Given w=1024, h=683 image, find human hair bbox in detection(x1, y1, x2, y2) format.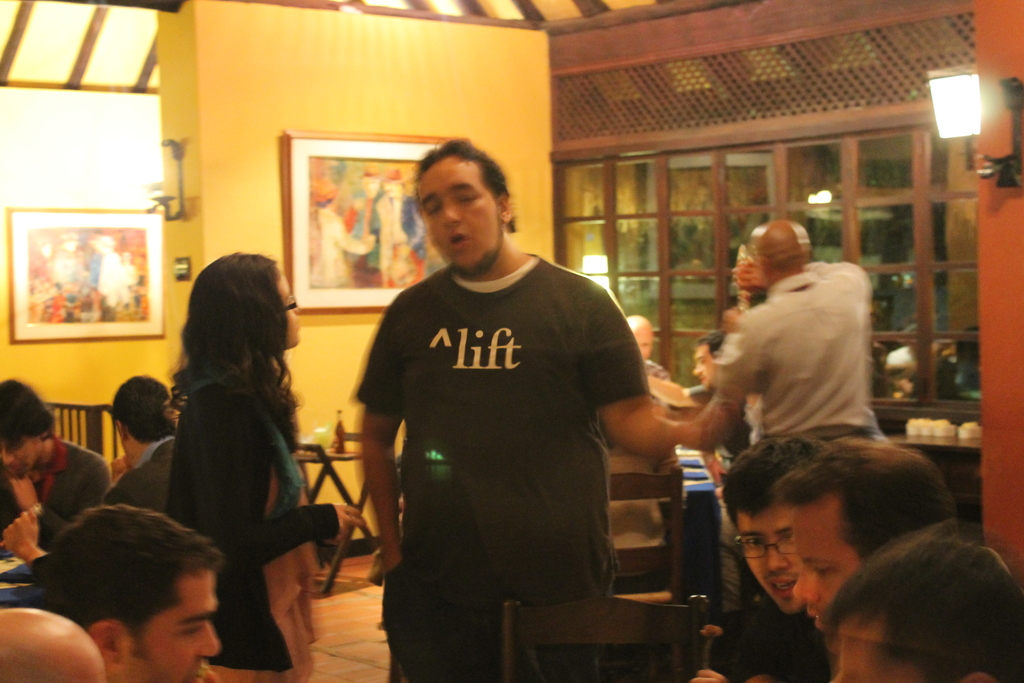
detection(825, 533, 1023, 682).
